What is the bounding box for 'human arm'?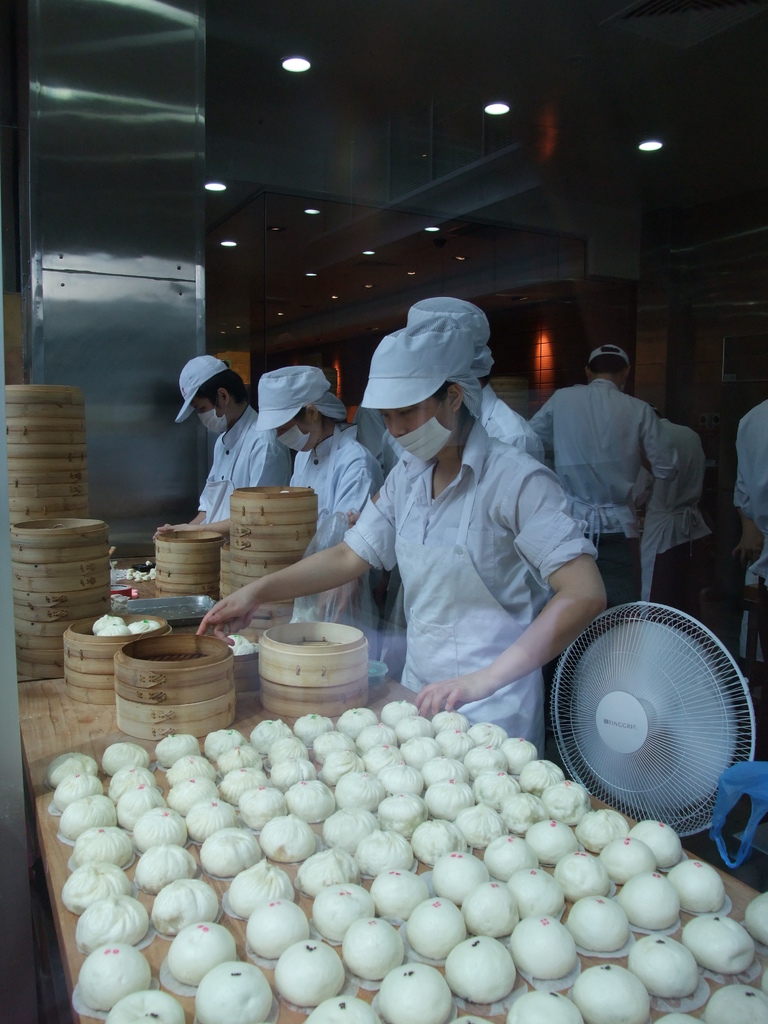
{"left": 164, "top": 424, "right": 308, "bottom": 536}.
